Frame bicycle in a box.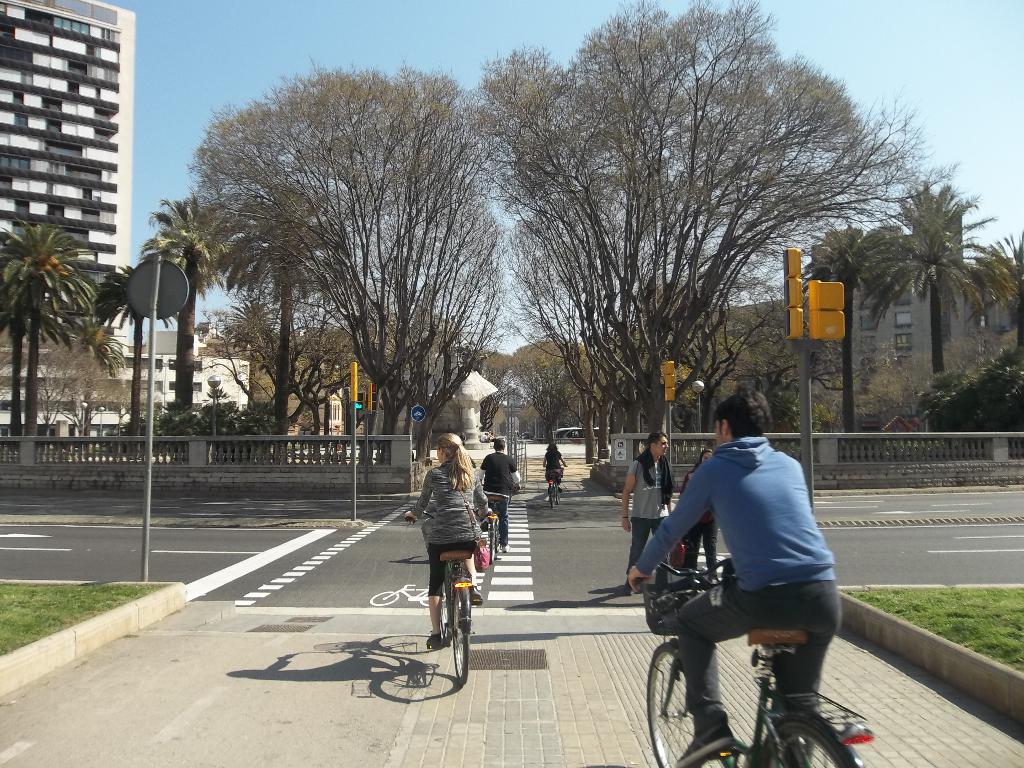
left=476, top=487, right=516, bottom=556.
